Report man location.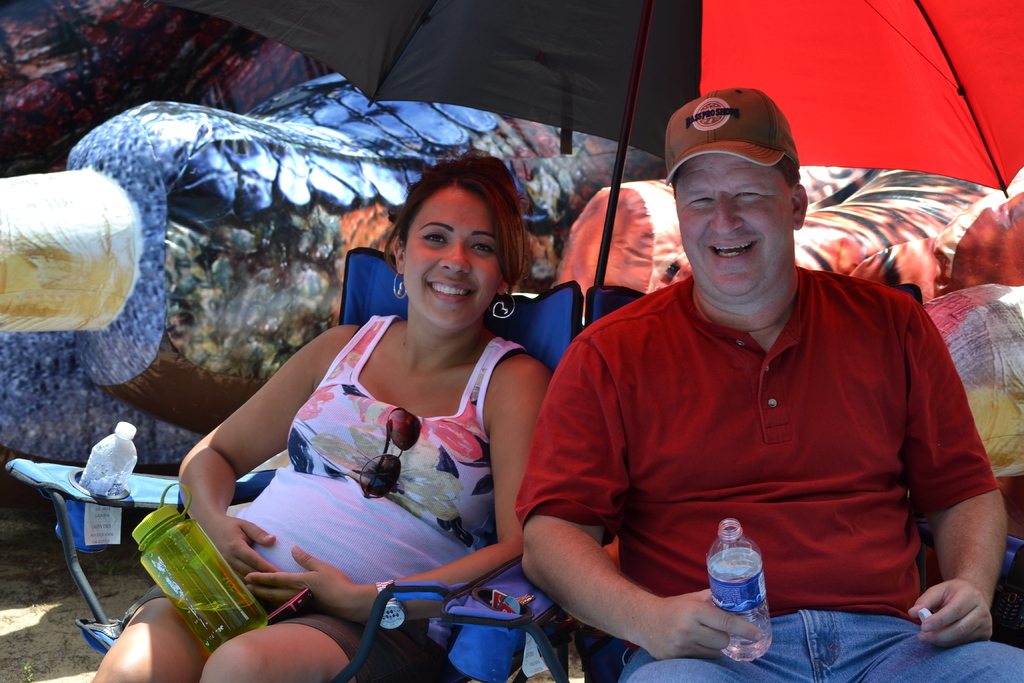
Report: <box>518,87,989,673</box>.
